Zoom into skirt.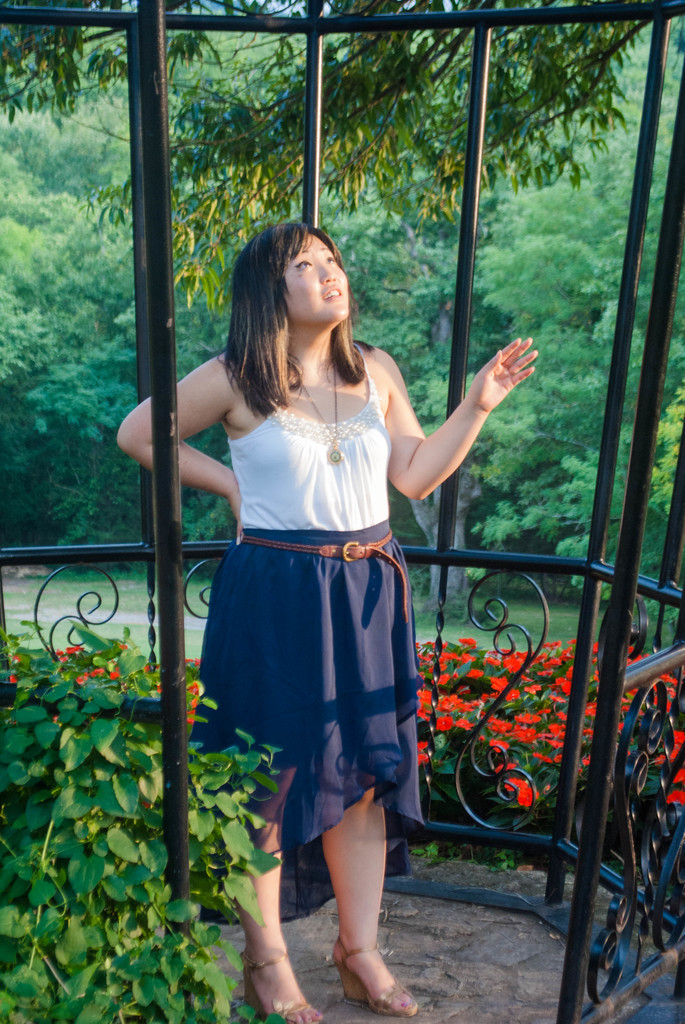
Zoom target: 190:518:429:922.
